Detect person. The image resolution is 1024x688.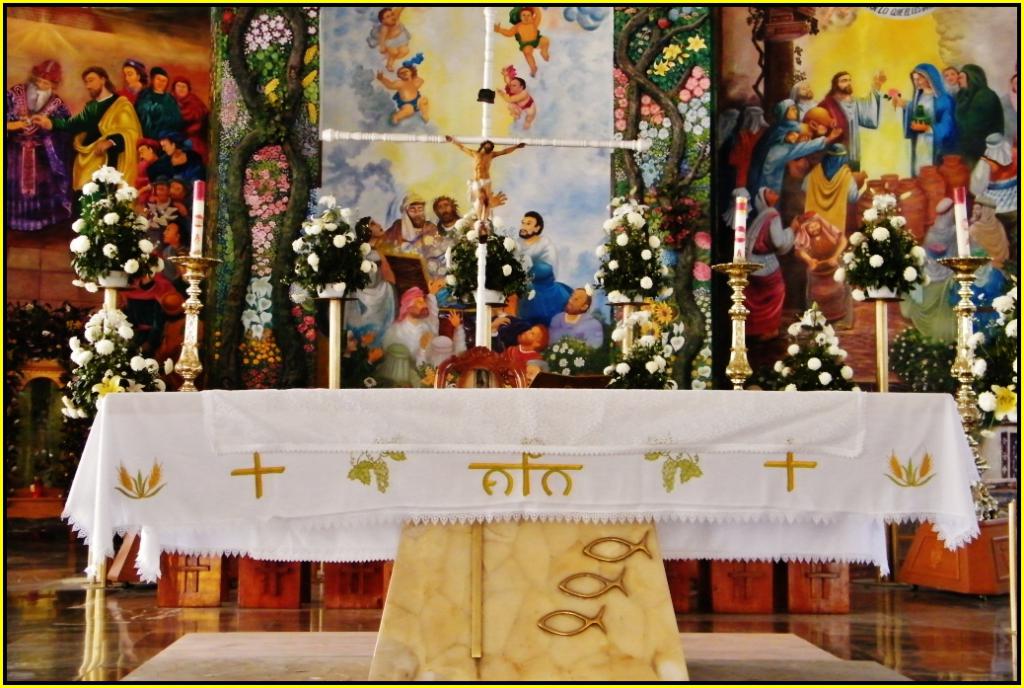
bbox(489, 0, 550, 79).
